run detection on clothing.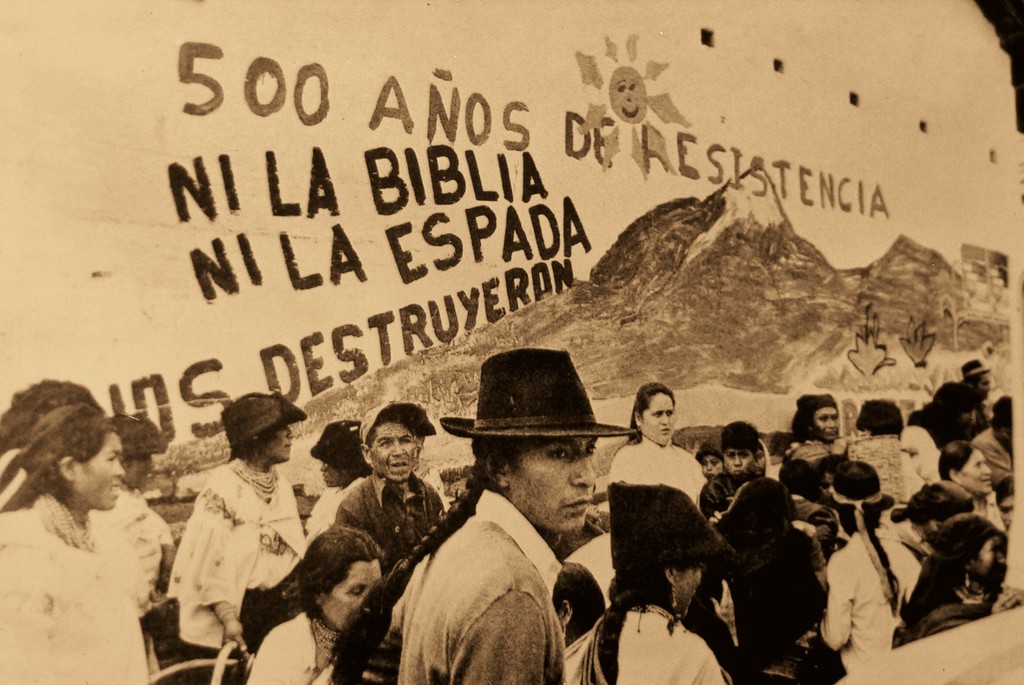
Result: <box>330,471,446,565</box>.
